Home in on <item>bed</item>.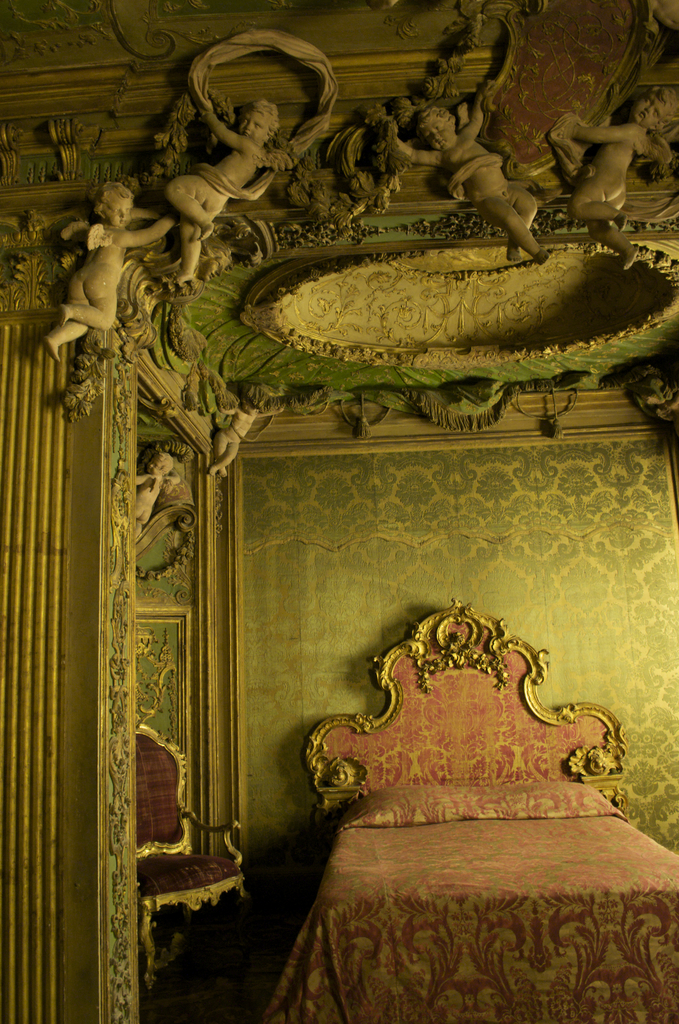
Homed in at [247,594,678,1023].
